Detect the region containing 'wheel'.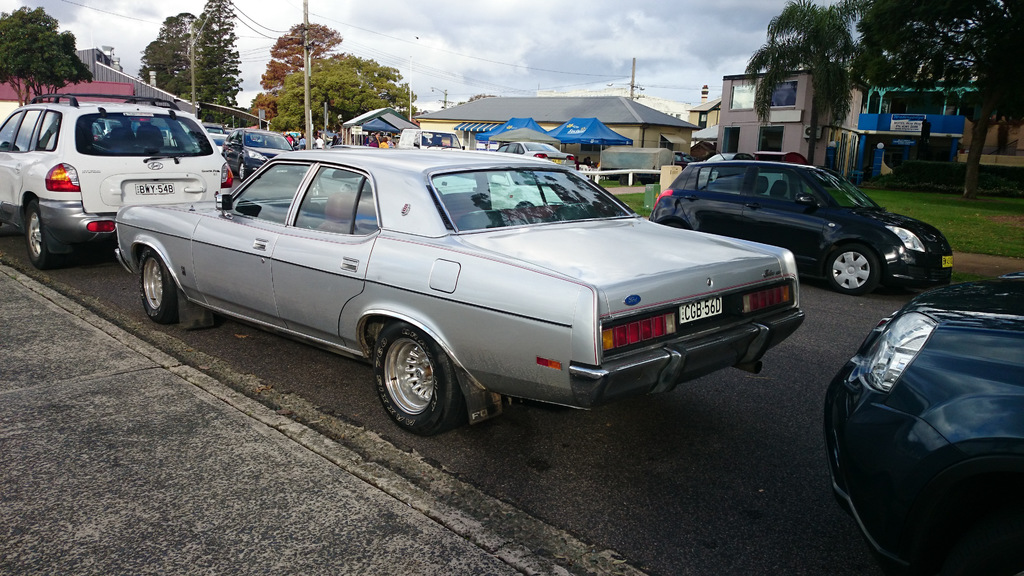
(x1=369, y1=342, x2=442, y2=419).
